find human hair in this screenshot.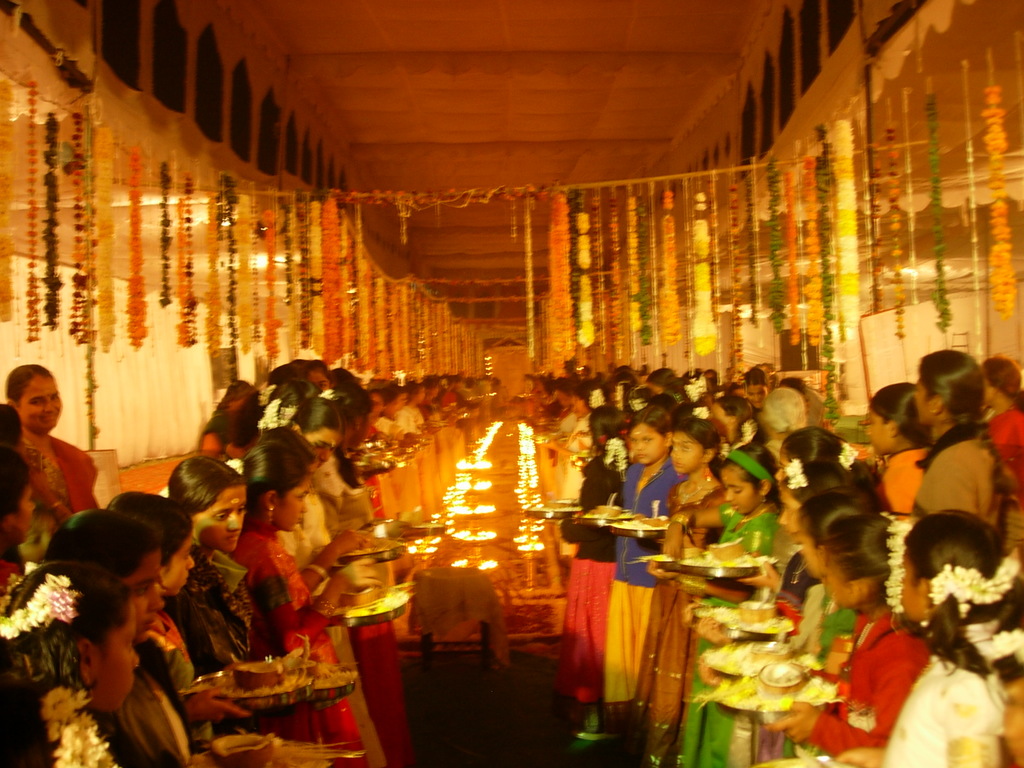
The bounding box for human hair is bbox(713, 396, 751, 438).
